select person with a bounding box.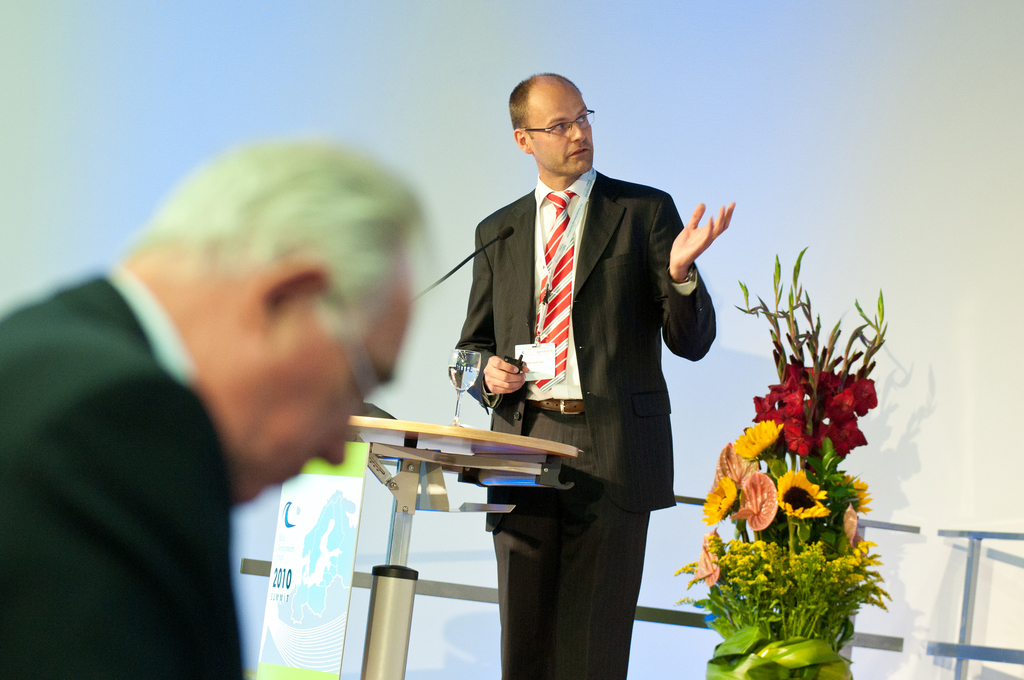
(454,54,716,642).
